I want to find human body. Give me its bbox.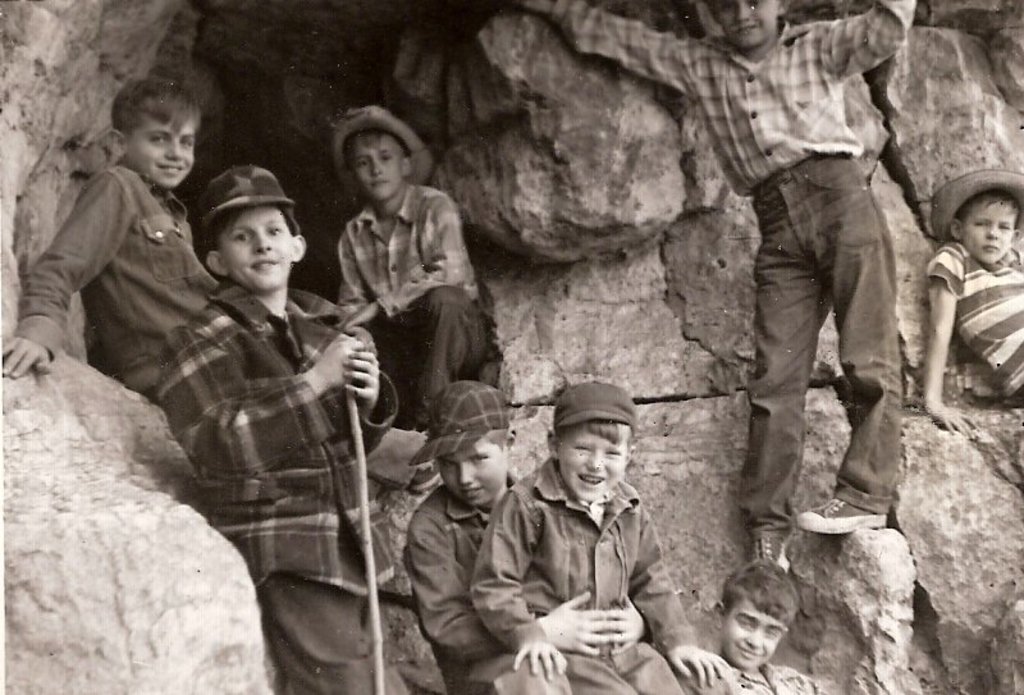
[150,161,370,630].
